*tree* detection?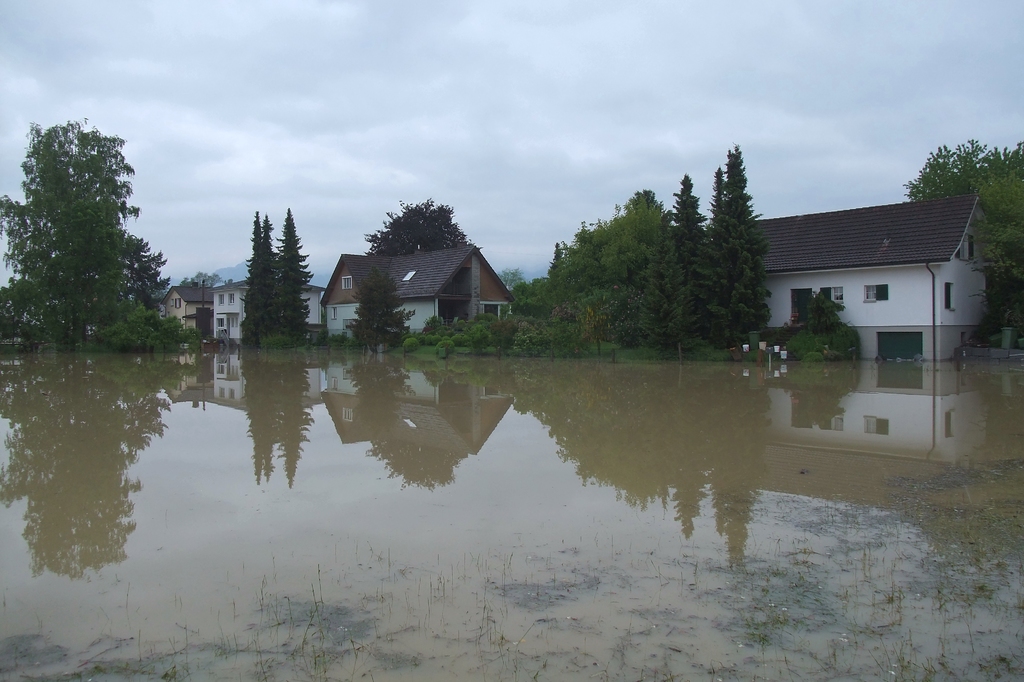
<box>905,134,1023,202</box>
